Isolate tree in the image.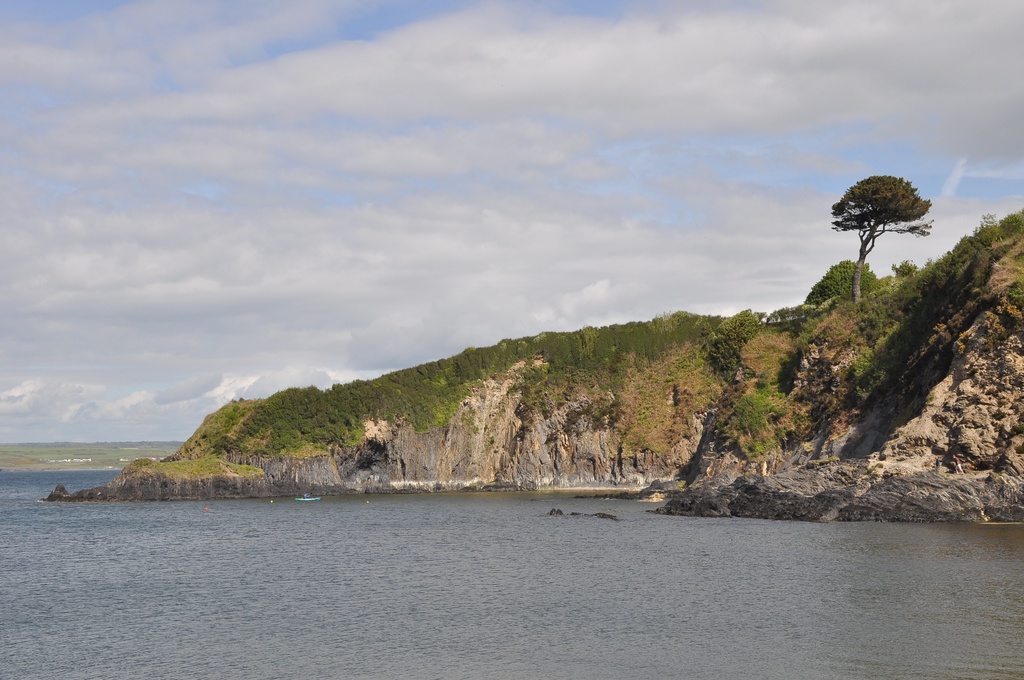
Isolated region: left=806, top=257, right=881, bottom=306.
